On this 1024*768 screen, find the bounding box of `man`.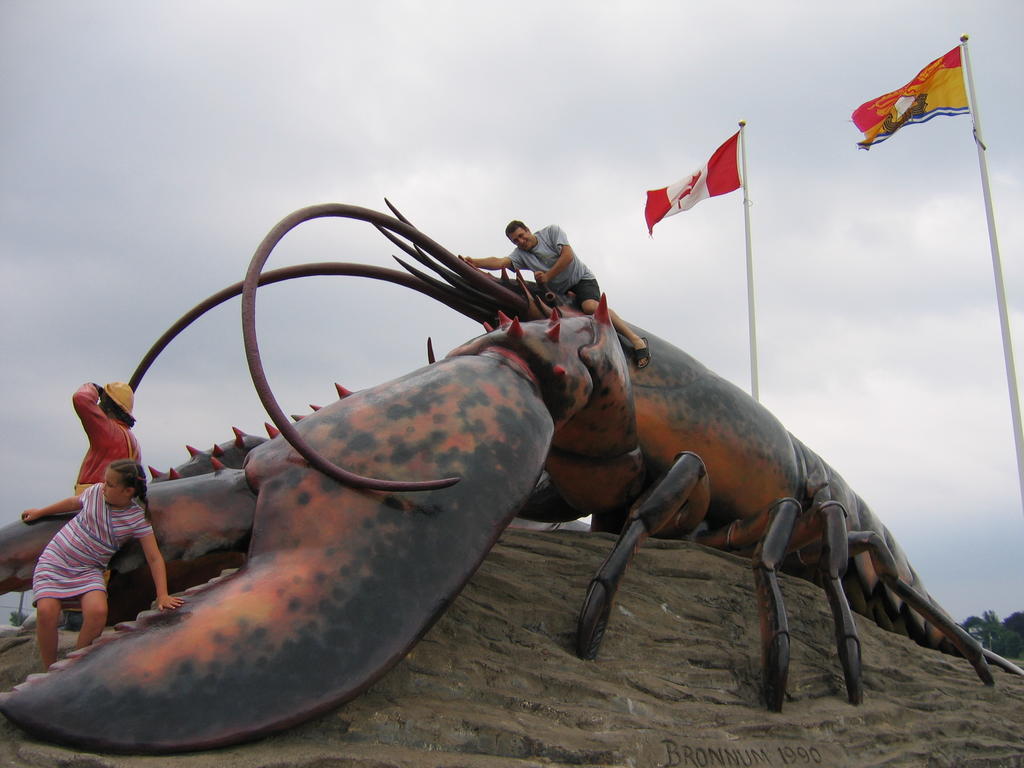
Bounding box: 461 217 649 373.
